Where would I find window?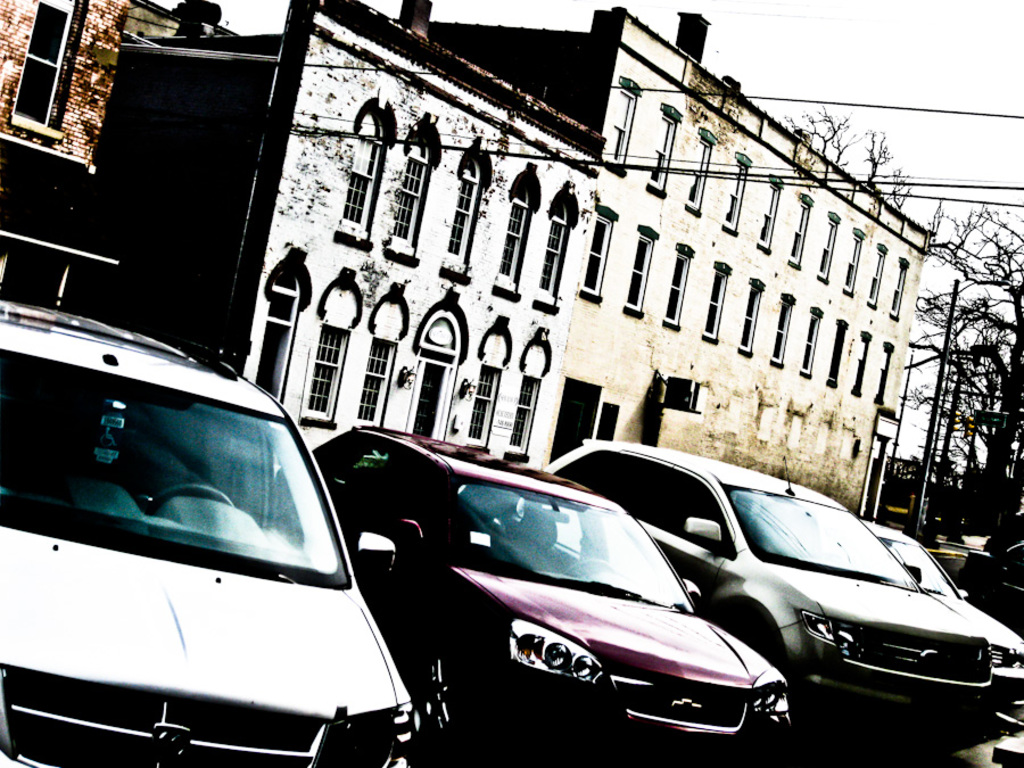
At bbox(844, 234, 860, 295).
